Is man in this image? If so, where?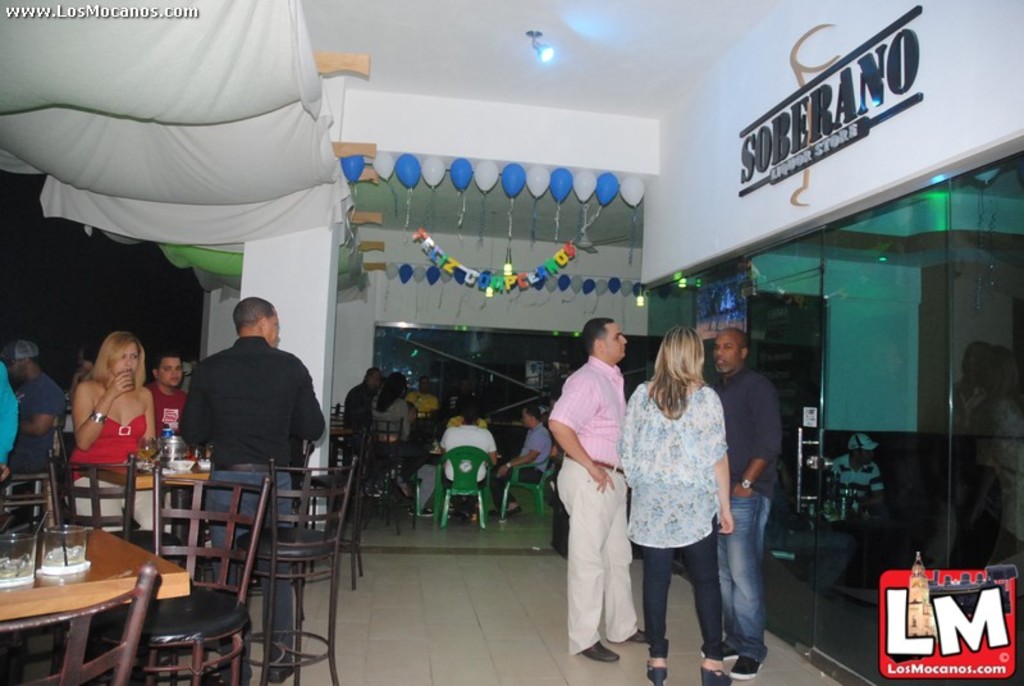
Yes, at <box>823,431,883,539</box>.
